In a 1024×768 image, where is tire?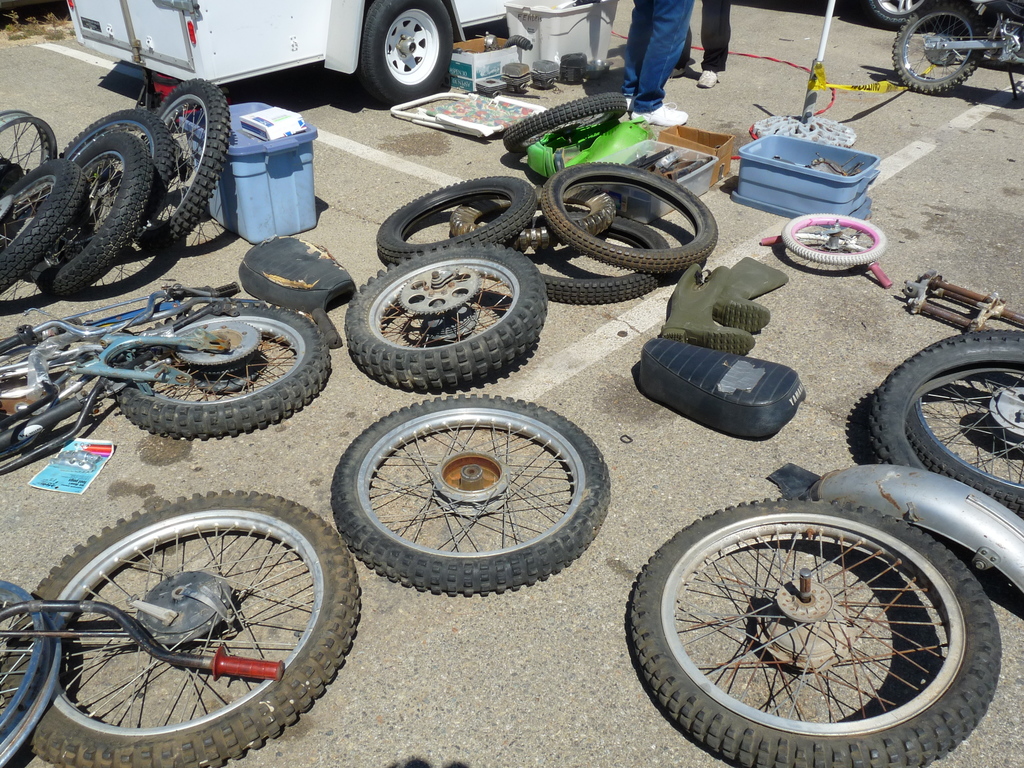
<box>31,134,152,297</box>.
